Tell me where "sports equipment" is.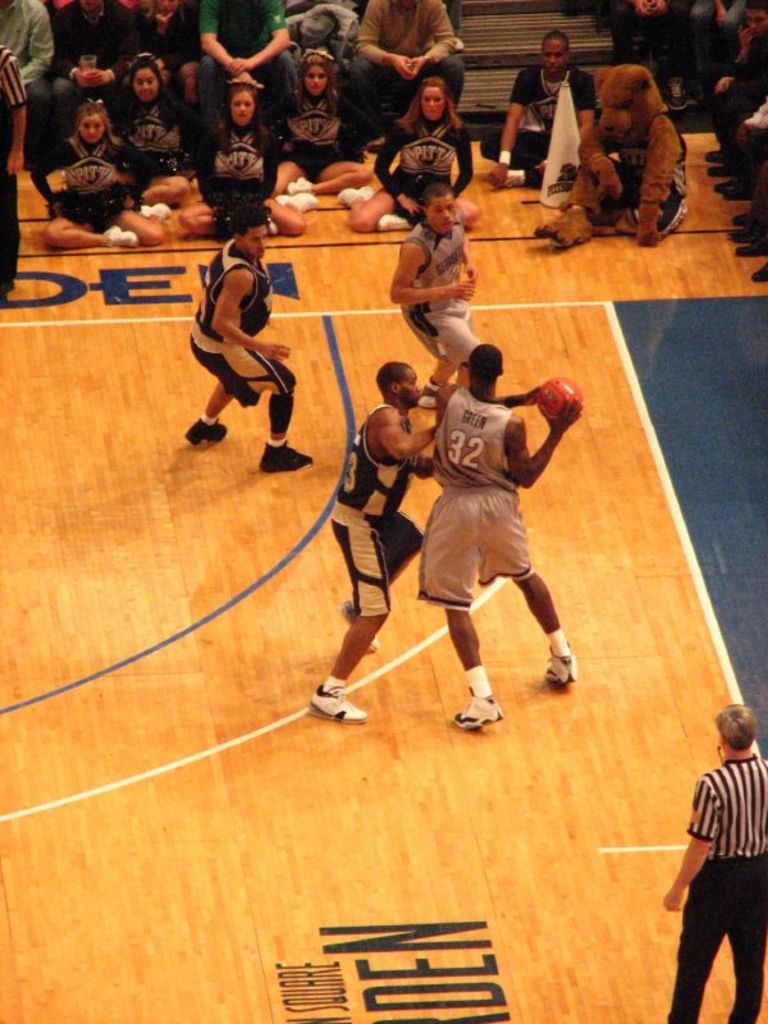
"sports equipment" is at detection(534, 372, 582, 422).
